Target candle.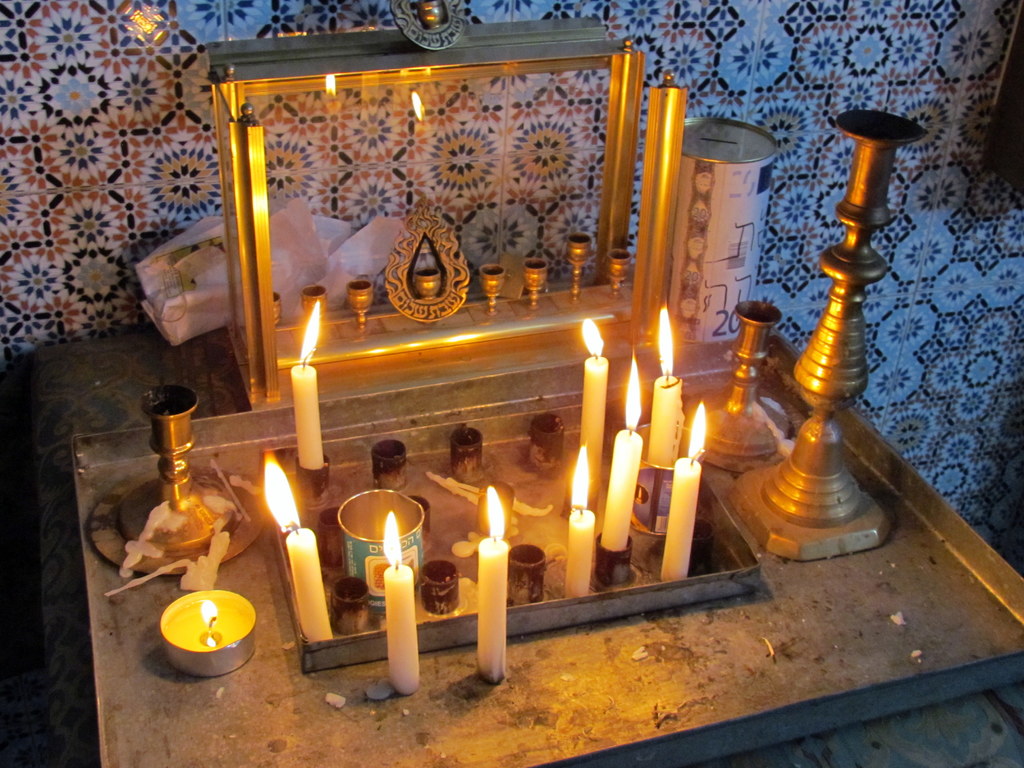
Target region: bbox=[650, 303, 684, 466].
